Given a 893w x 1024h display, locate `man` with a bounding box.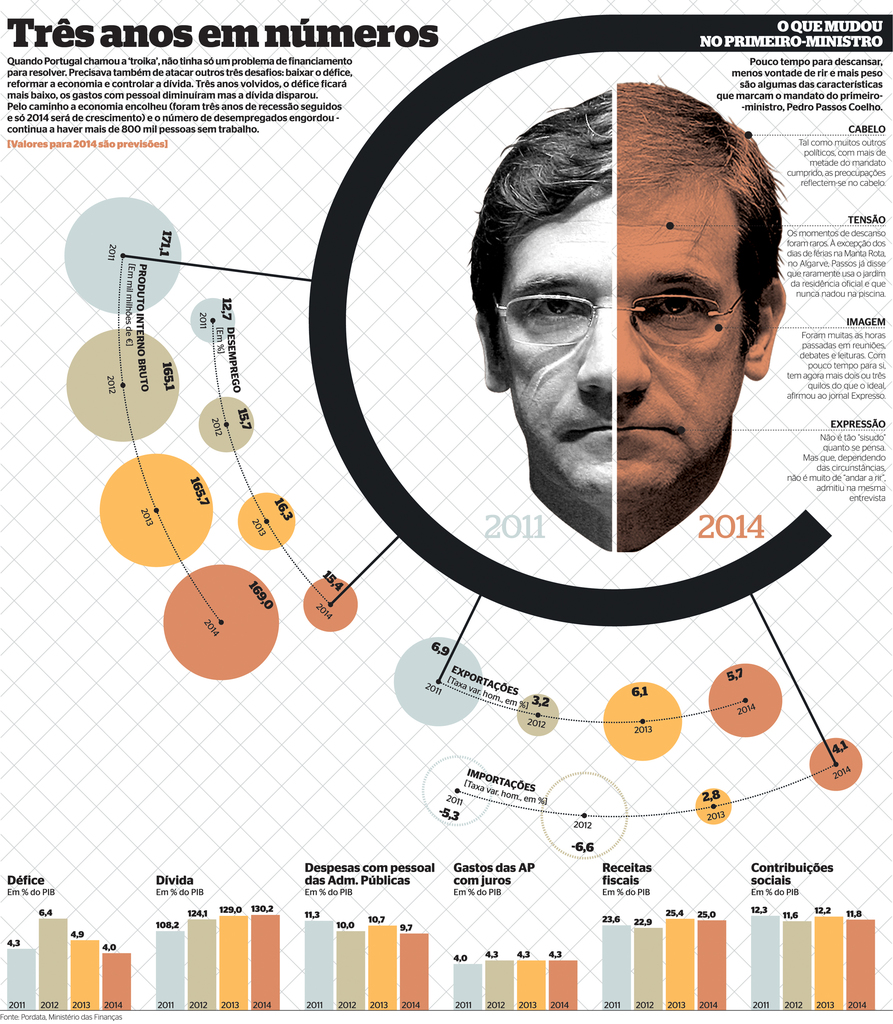
Located: x1=475 y1=94 x2=613 y2=545.
